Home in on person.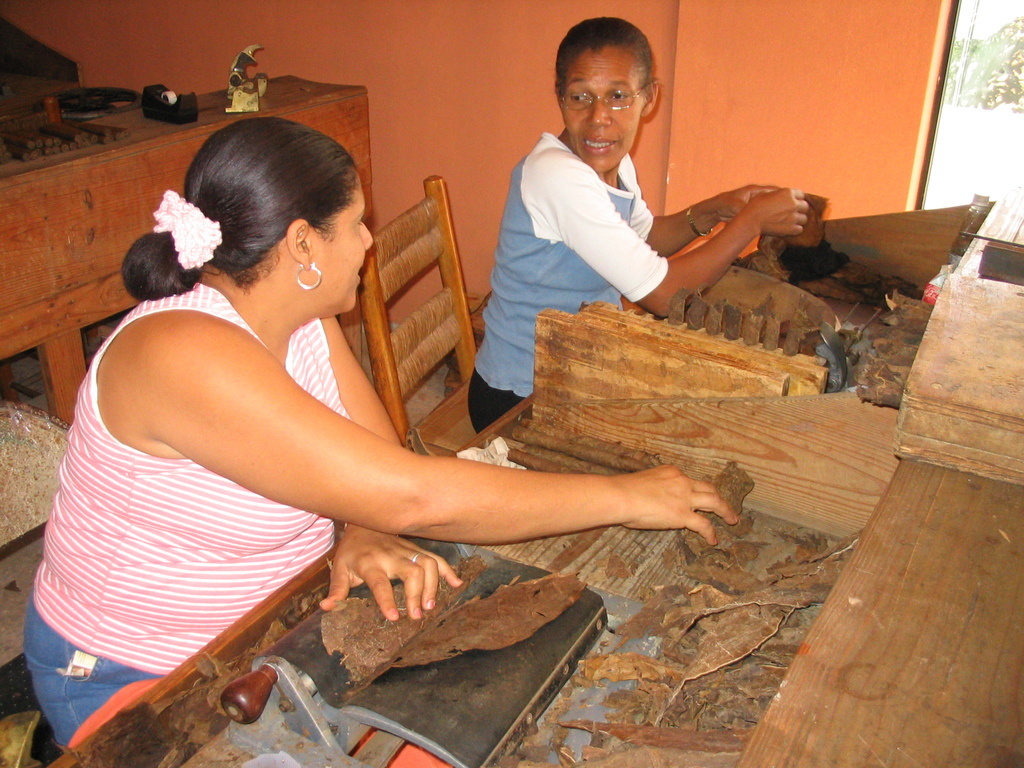
Homed in at (50,132,740,689).
